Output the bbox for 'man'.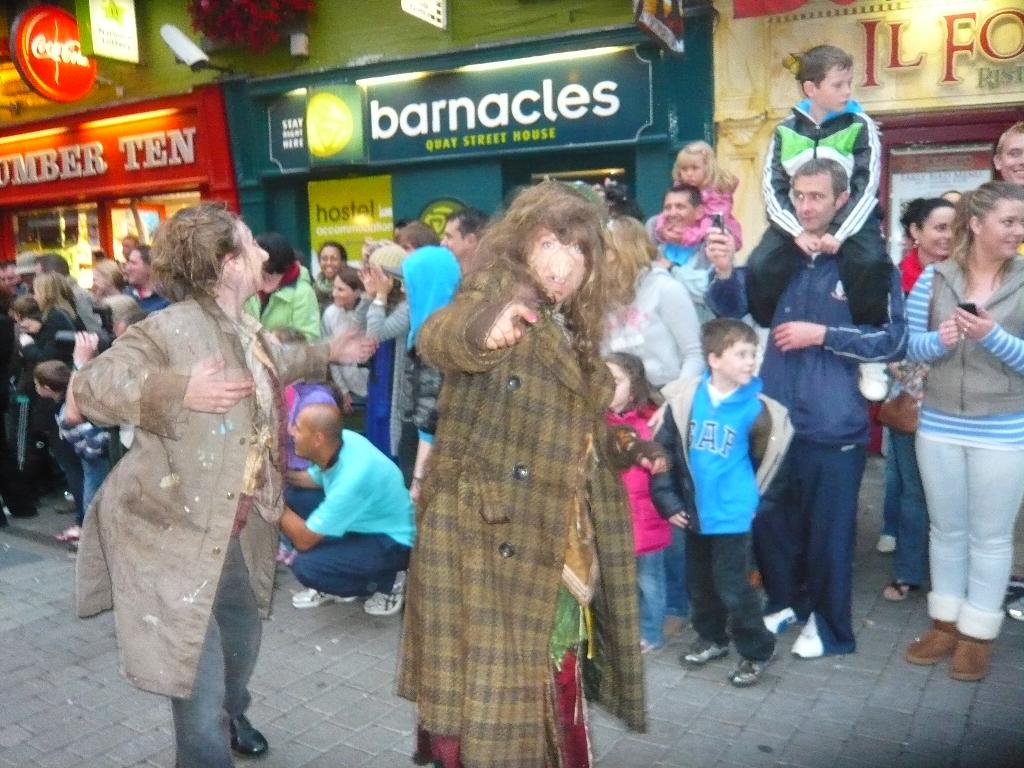
(left=282, top=401, right=419, bottom=614).
